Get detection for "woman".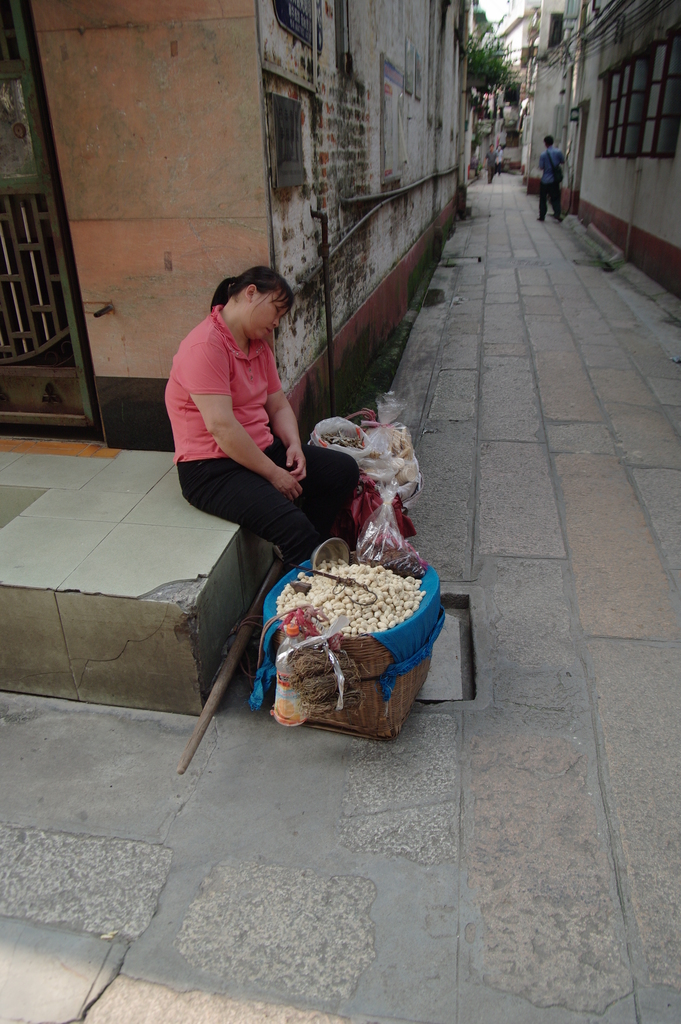
Detection: <bbox>167, 257, 340, 639</bbox>.
